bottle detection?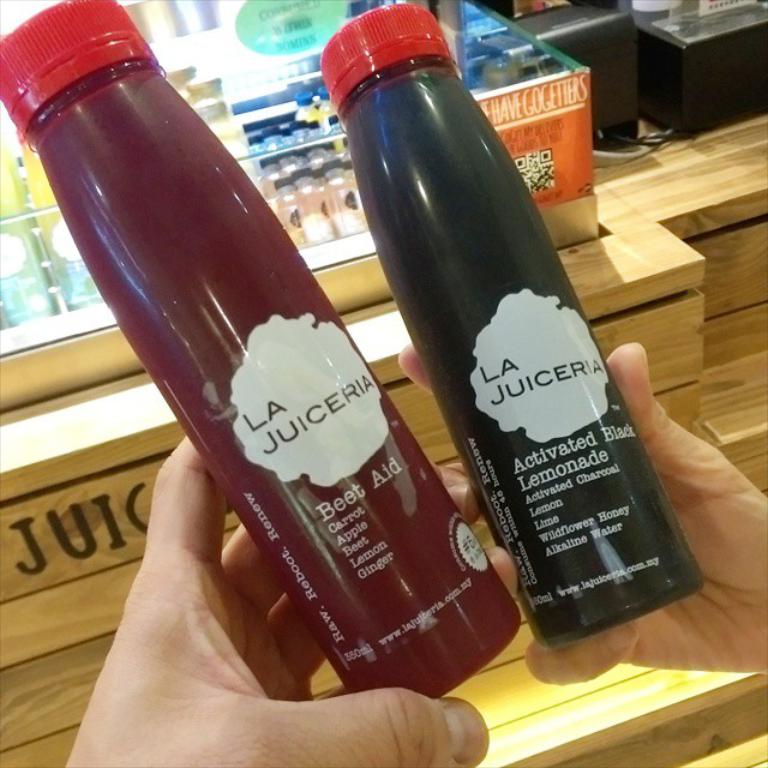
(268, 130, 288, 157)
